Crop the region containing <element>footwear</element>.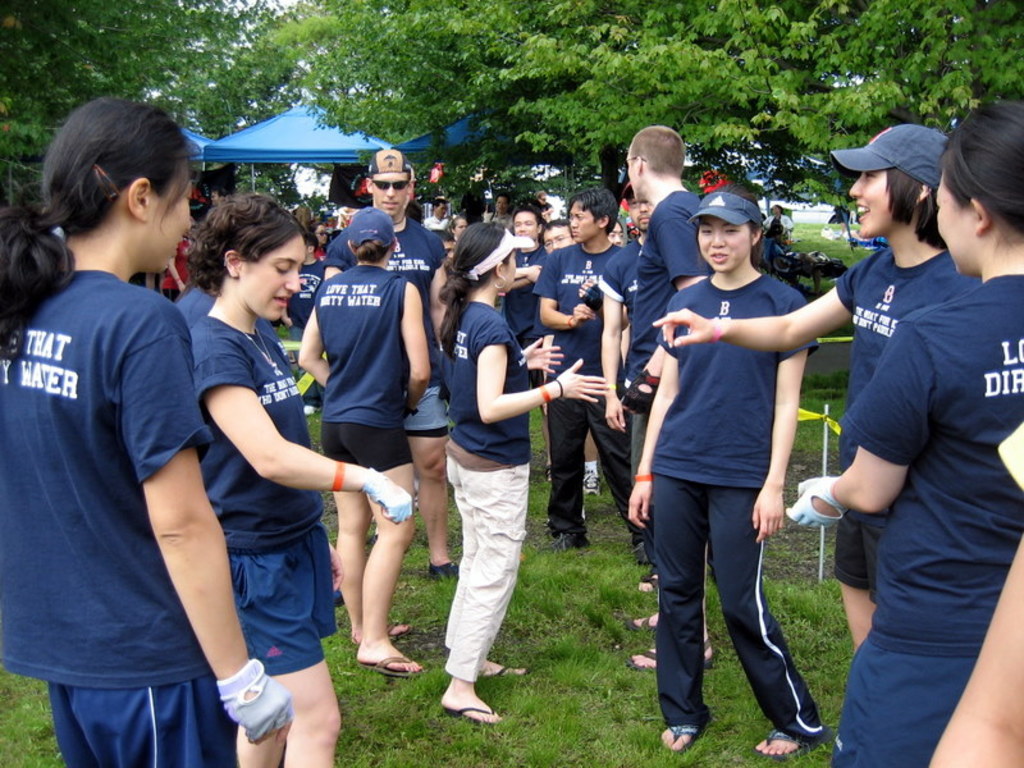
Crop region: 636, 568, 660, 593.
